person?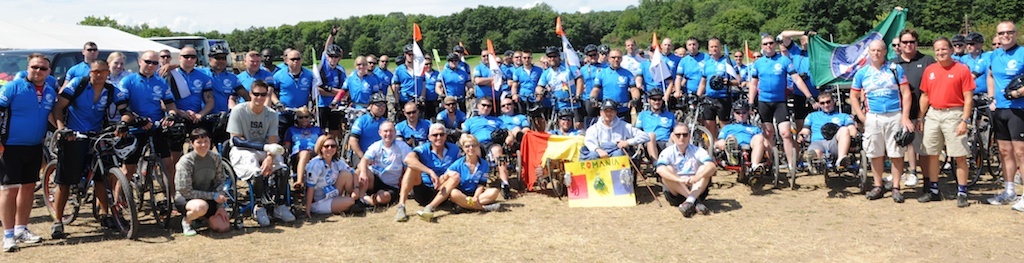
rect(646, 35, 679, 97)
